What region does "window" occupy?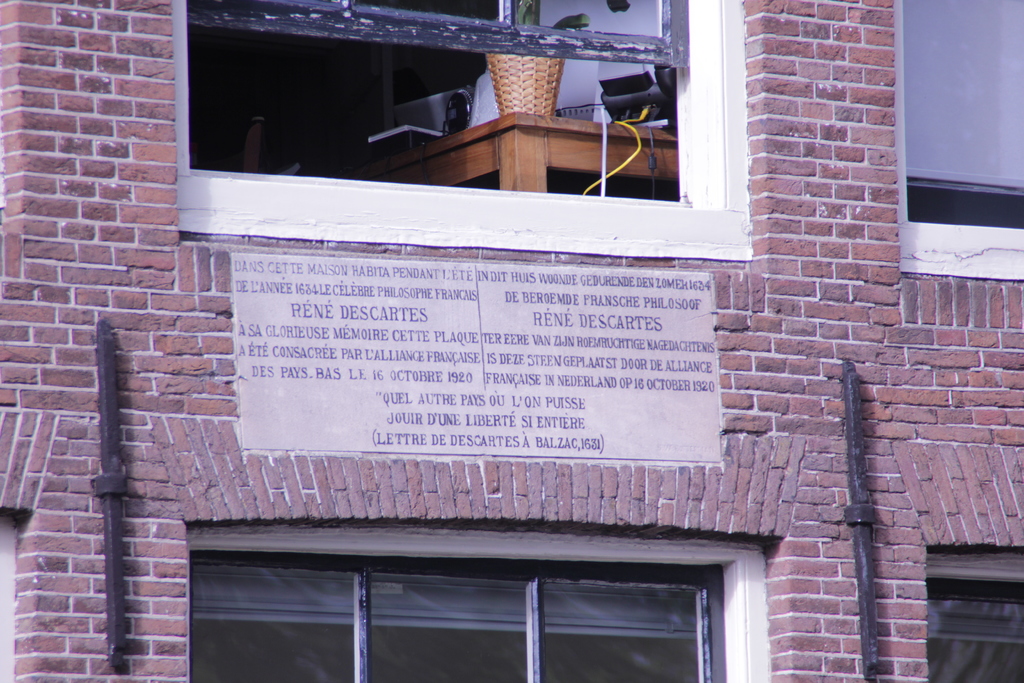
box(896, 0, 1023, 282).
